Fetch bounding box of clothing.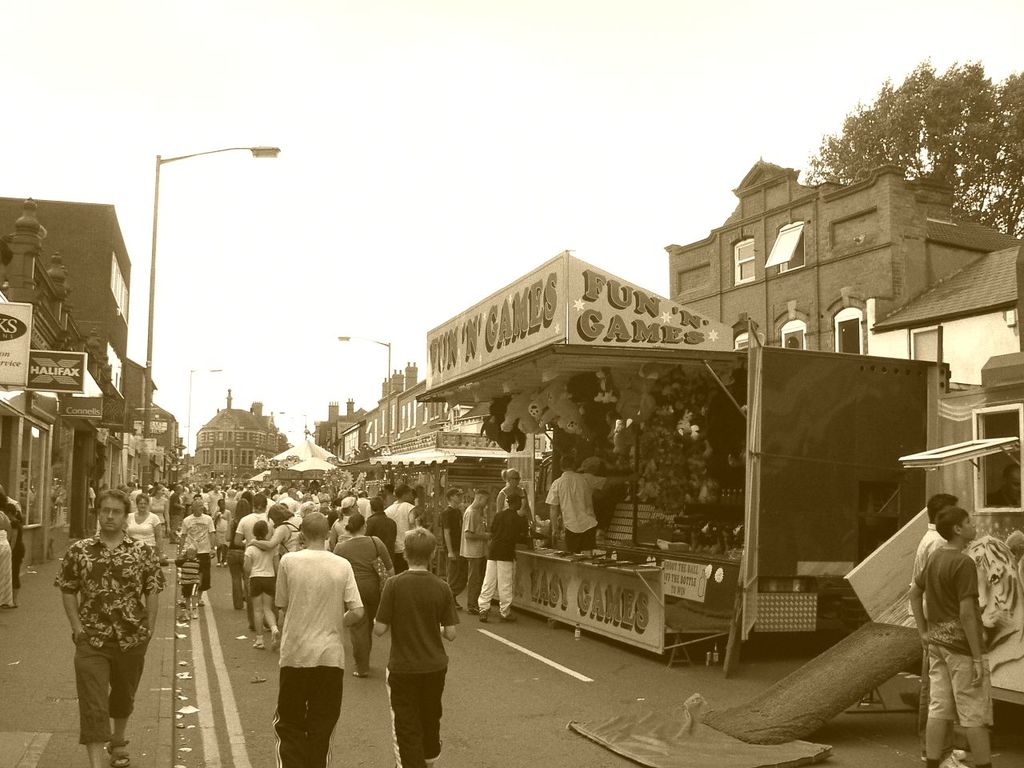
Bbox: [x1=128, y1=517, x2=164, y2=553].
